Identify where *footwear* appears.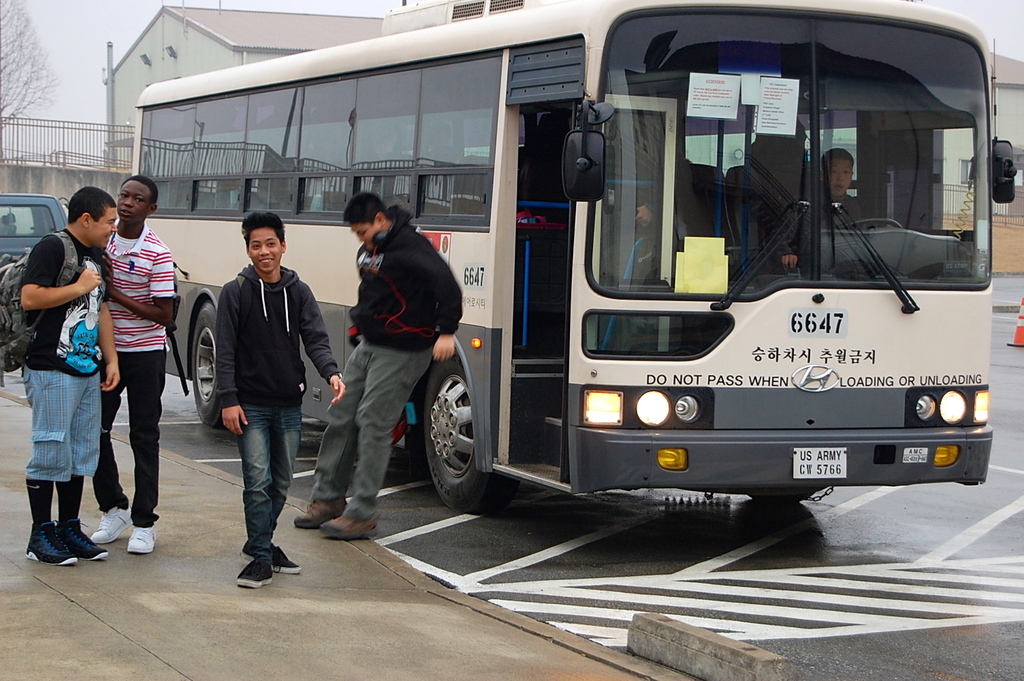
Appears at crop(292, 499, 349, 529).
